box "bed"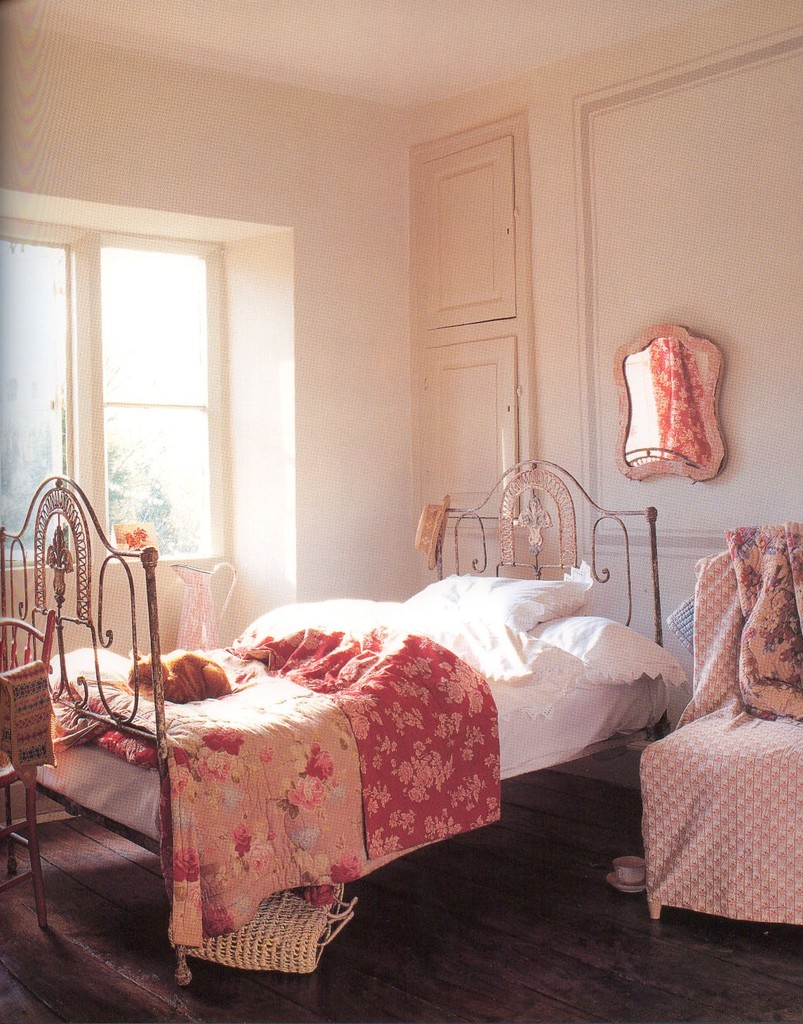
[72,499,557,971]
